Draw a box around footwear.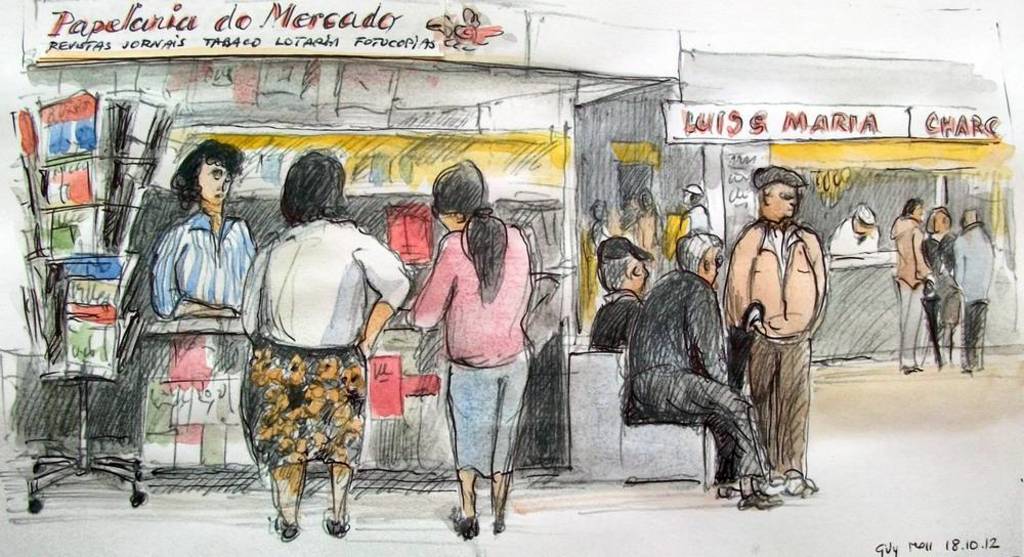
[left=273, top=513, right=302, bottom=540].
